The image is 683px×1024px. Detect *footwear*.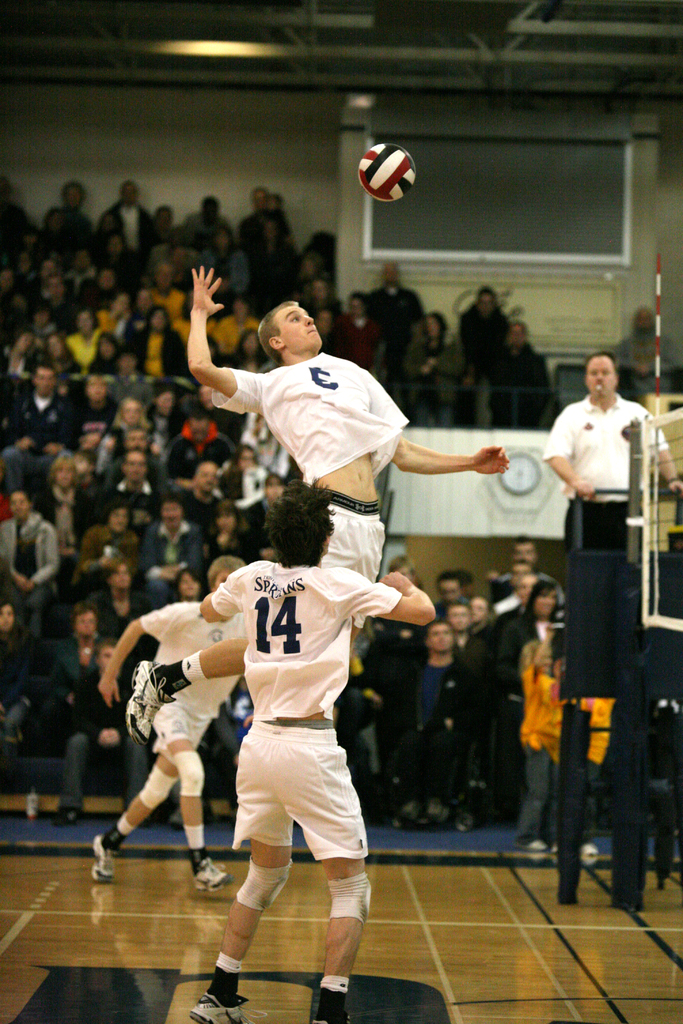
Detection: detection(90, 829, 122, 884).
